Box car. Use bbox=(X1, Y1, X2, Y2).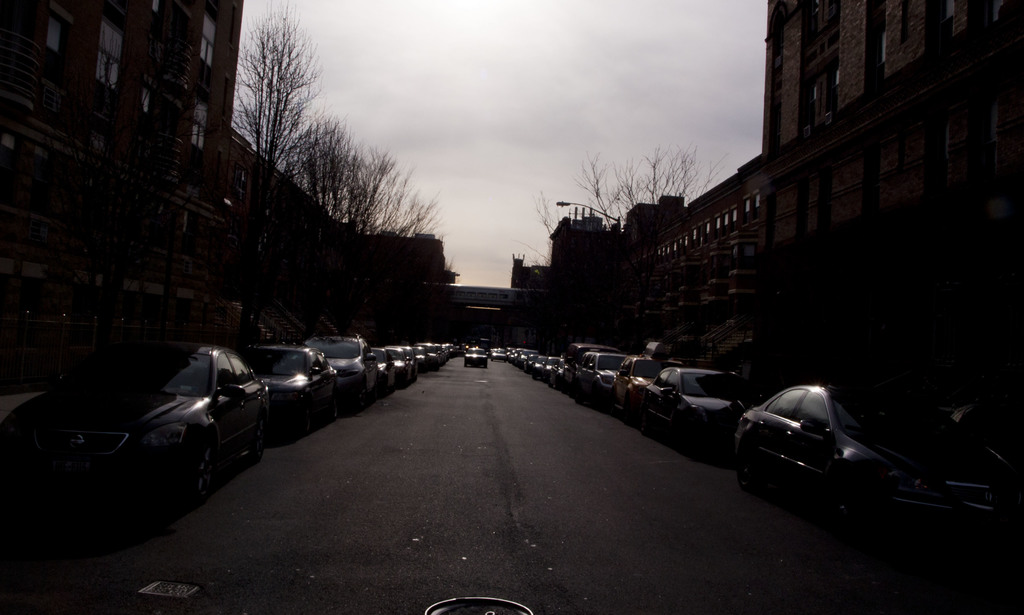
bbox=(10, 335, 279, 532).
